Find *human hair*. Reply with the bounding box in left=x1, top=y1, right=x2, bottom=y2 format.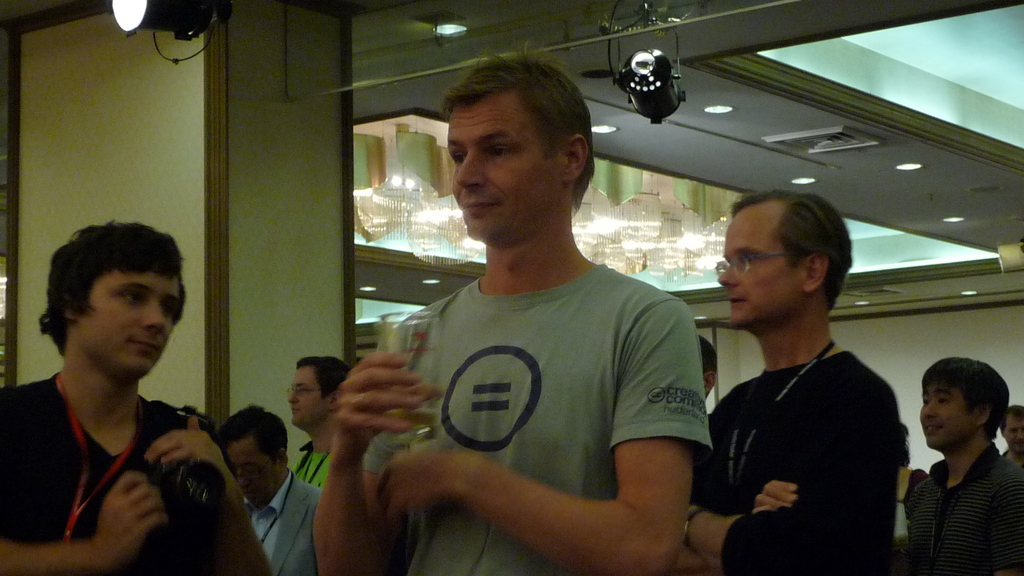
left=698, top=335, right=717, bottom=376.
